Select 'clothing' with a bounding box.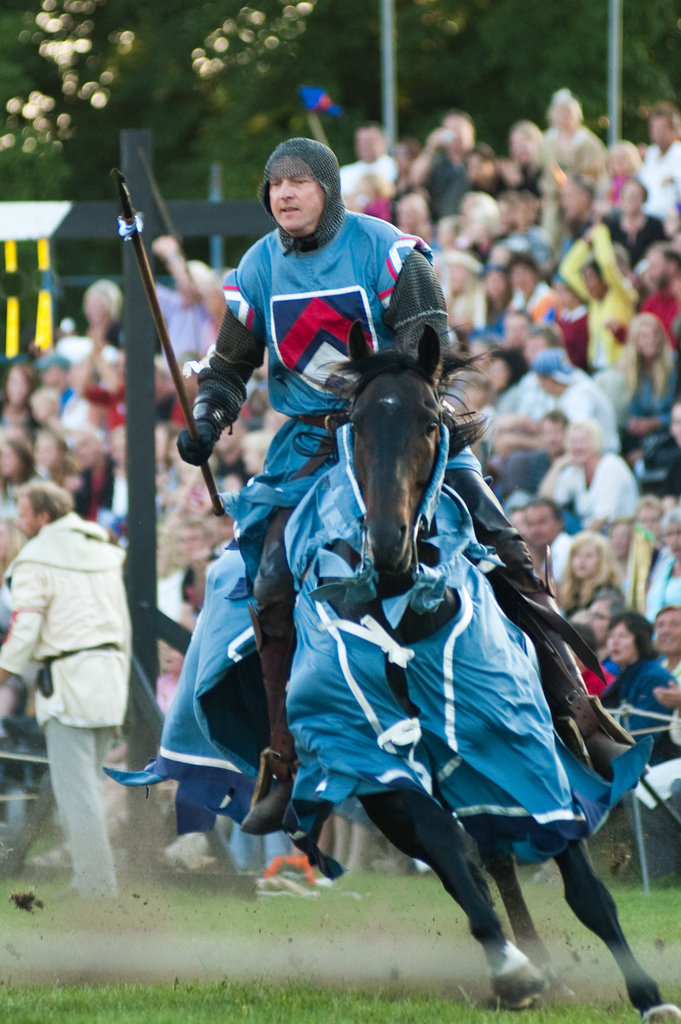
158 467 223 519.
